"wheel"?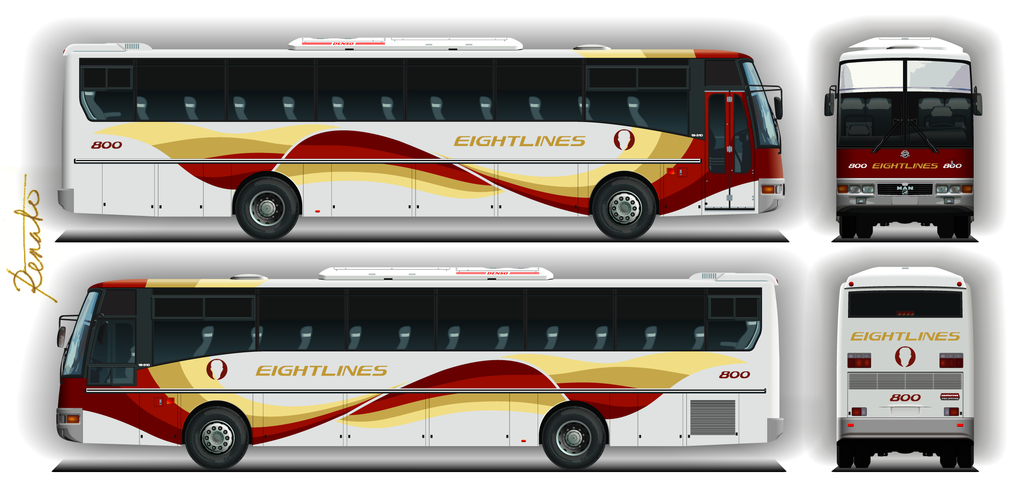
939:219:955:240
